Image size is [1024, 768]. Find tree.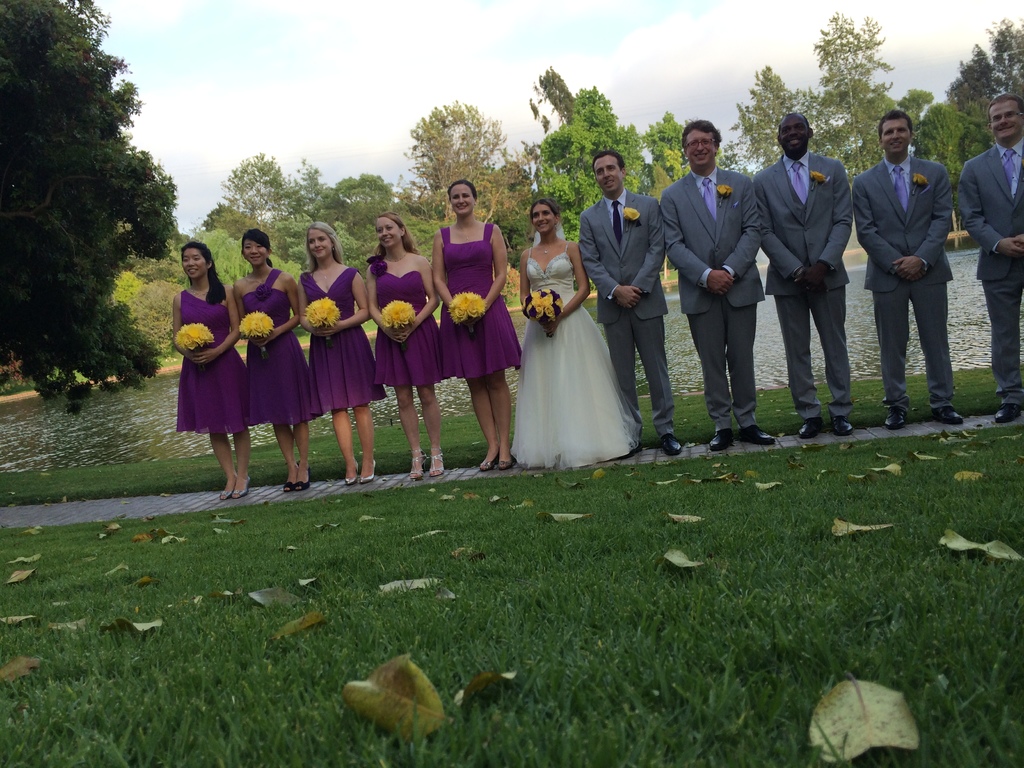
locate(912, 97, 975, 182).
